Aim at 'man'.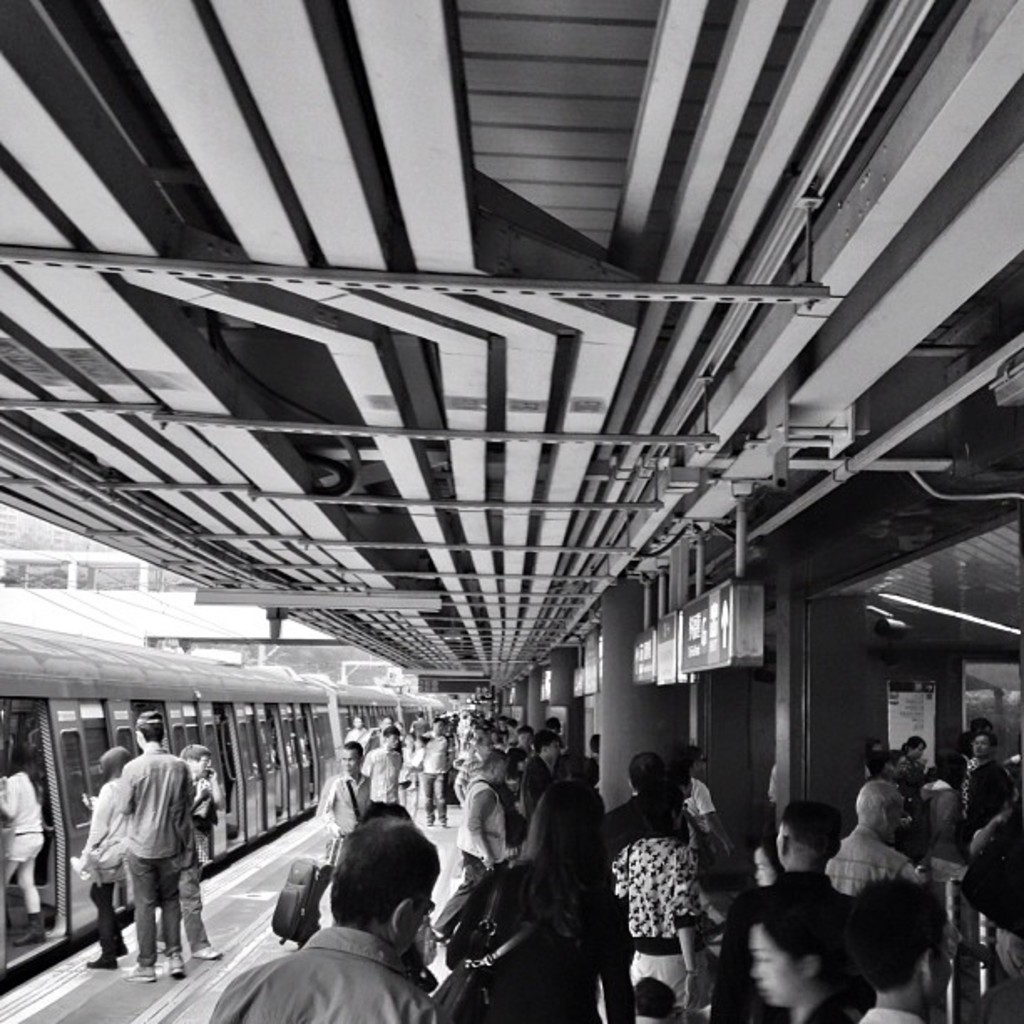
Aimed at pyautogui.locateOnScreen(315, 735, 375, 850).
